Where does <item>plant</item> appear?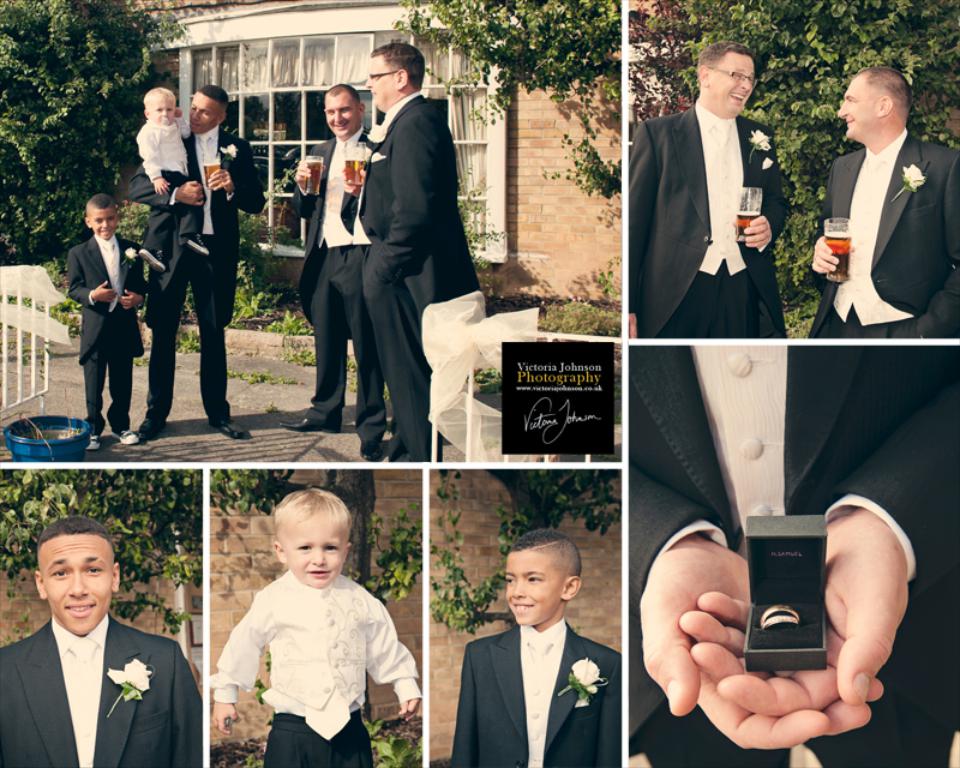
Appears at <box>469,362,502,398</box>.
